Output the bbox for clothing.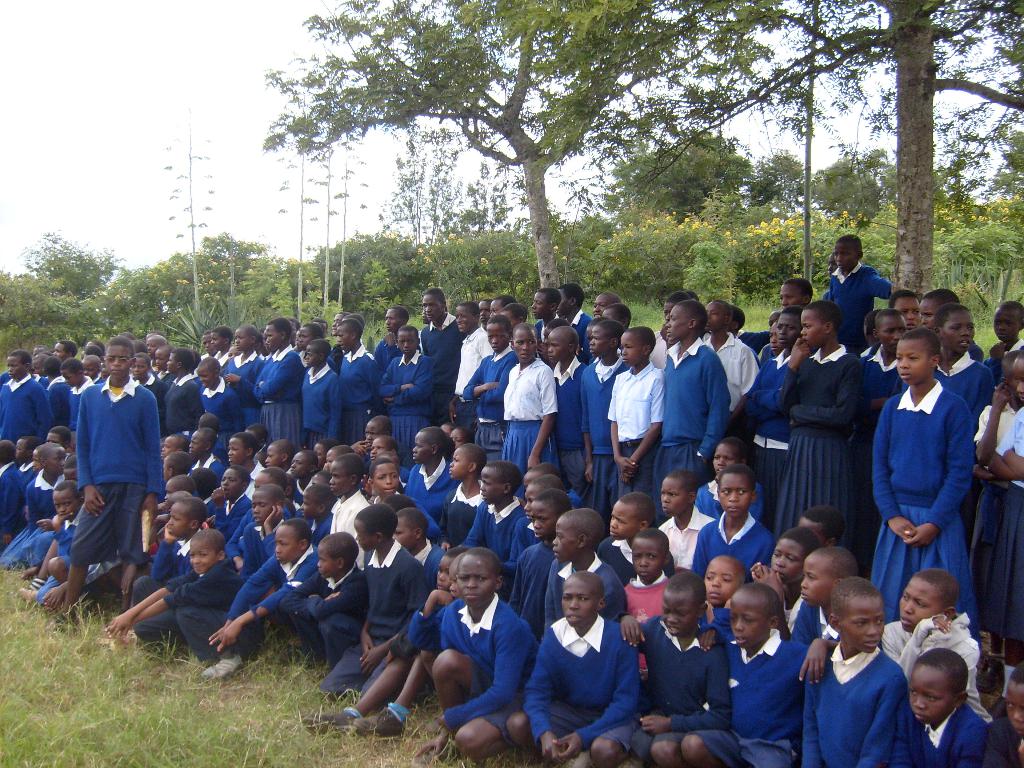
{"x1": 186, "y1": 379, "x2": 246, "y2": 426}.
